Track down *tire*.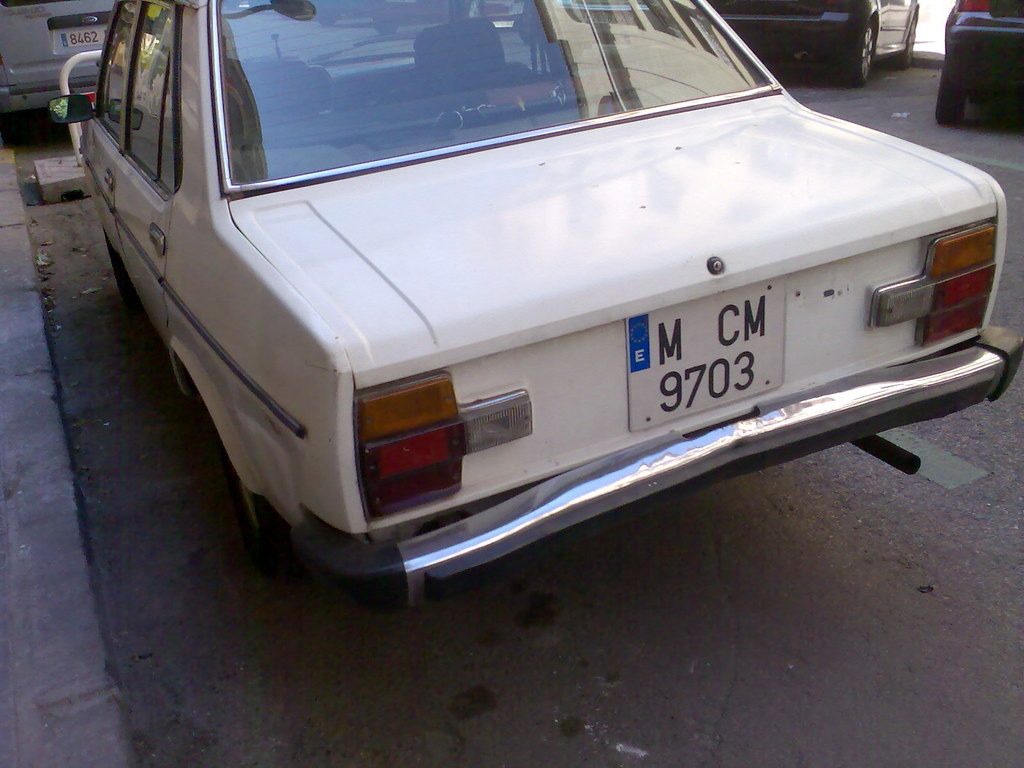
Tracked to x1=245 y1=484 x2=290 y2=586.
